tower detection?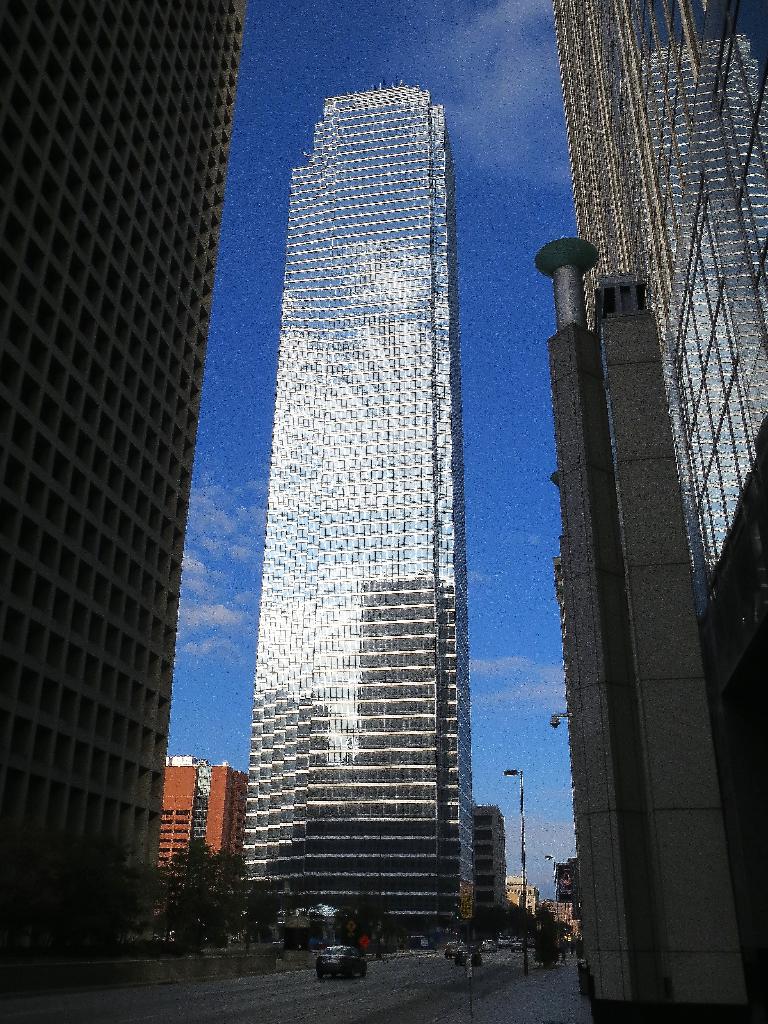
select_region(552, 0, 767, 1023)
